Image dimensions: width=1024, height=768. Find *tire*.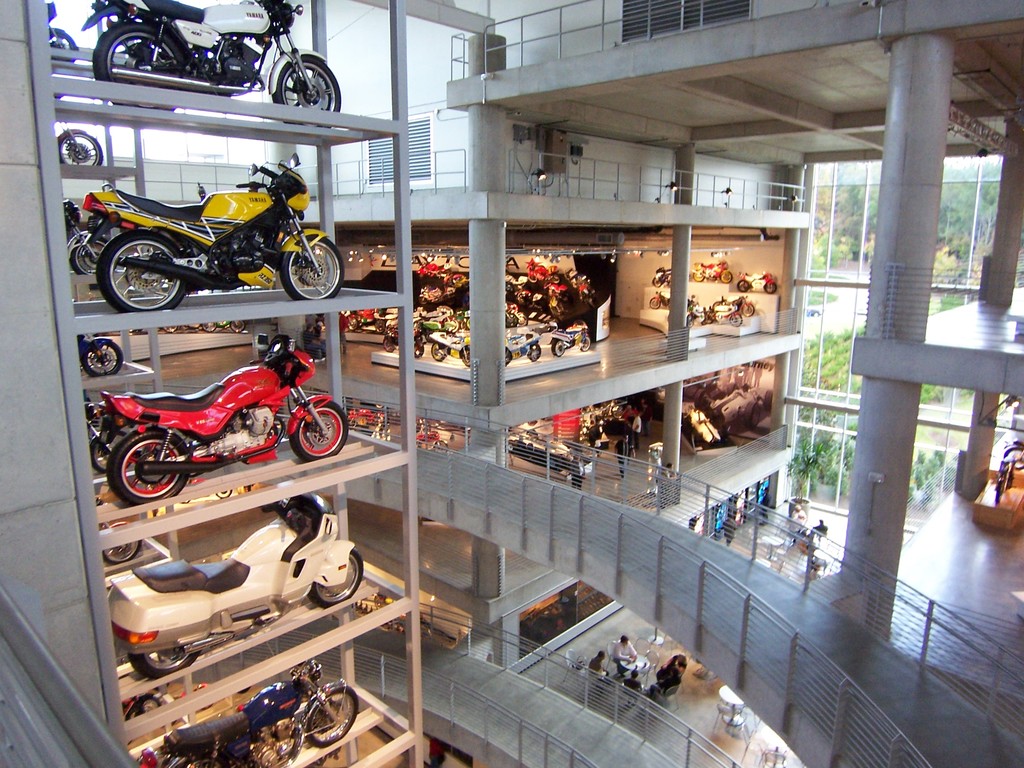
[729, 316, 744, 326].
